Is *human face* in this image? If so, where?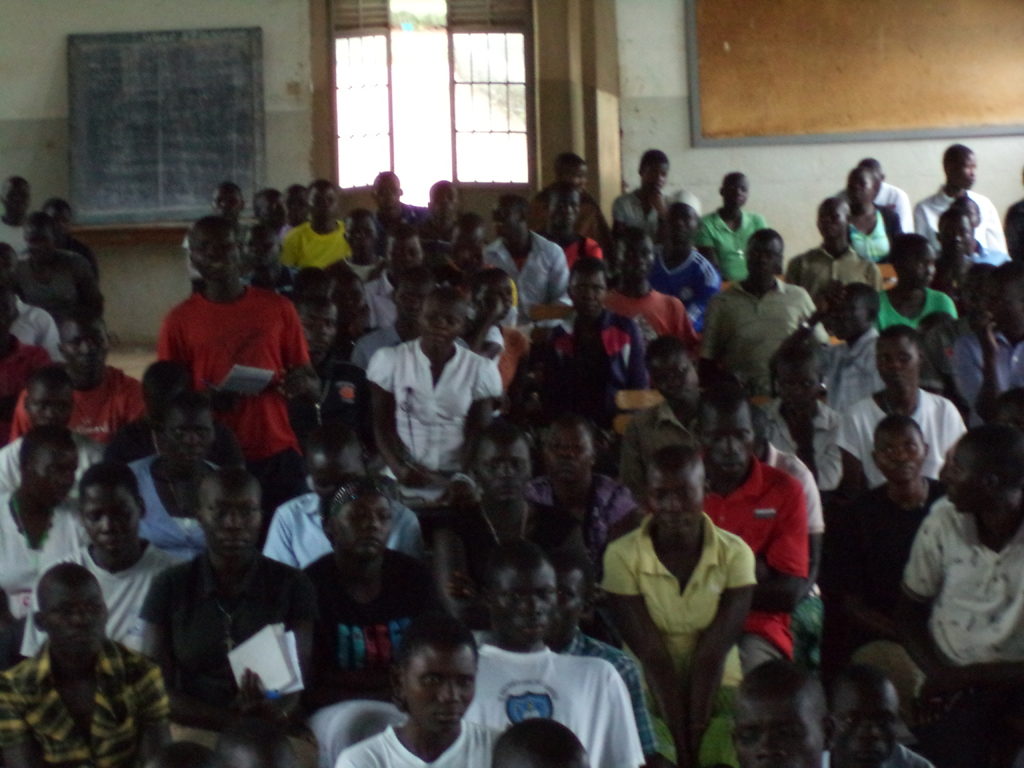
Yes, at 876,431,925,483.
